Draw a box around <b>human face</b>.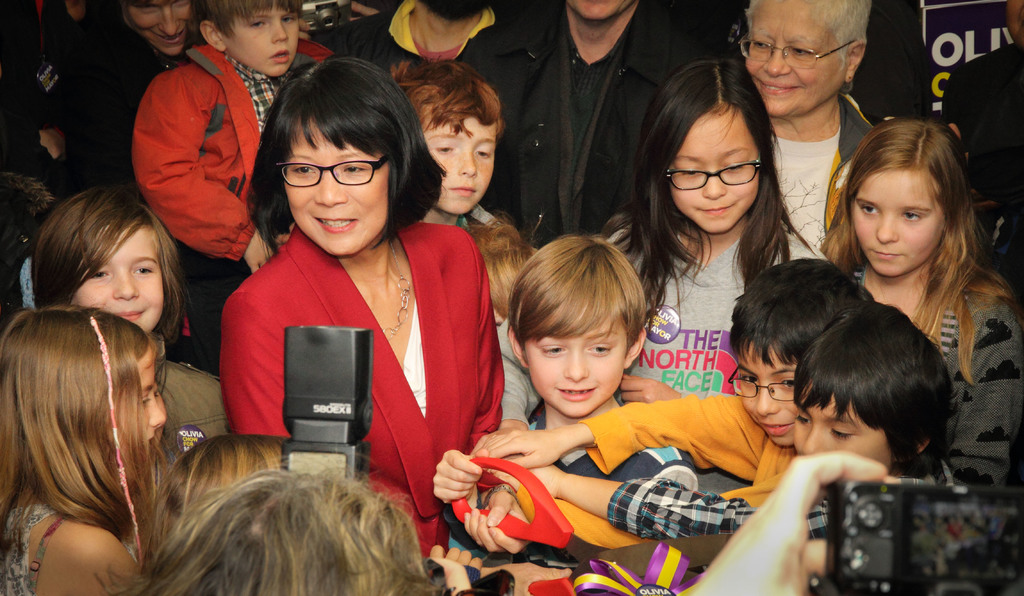
<bbox>284, 112, 392, 258</bbox>.
